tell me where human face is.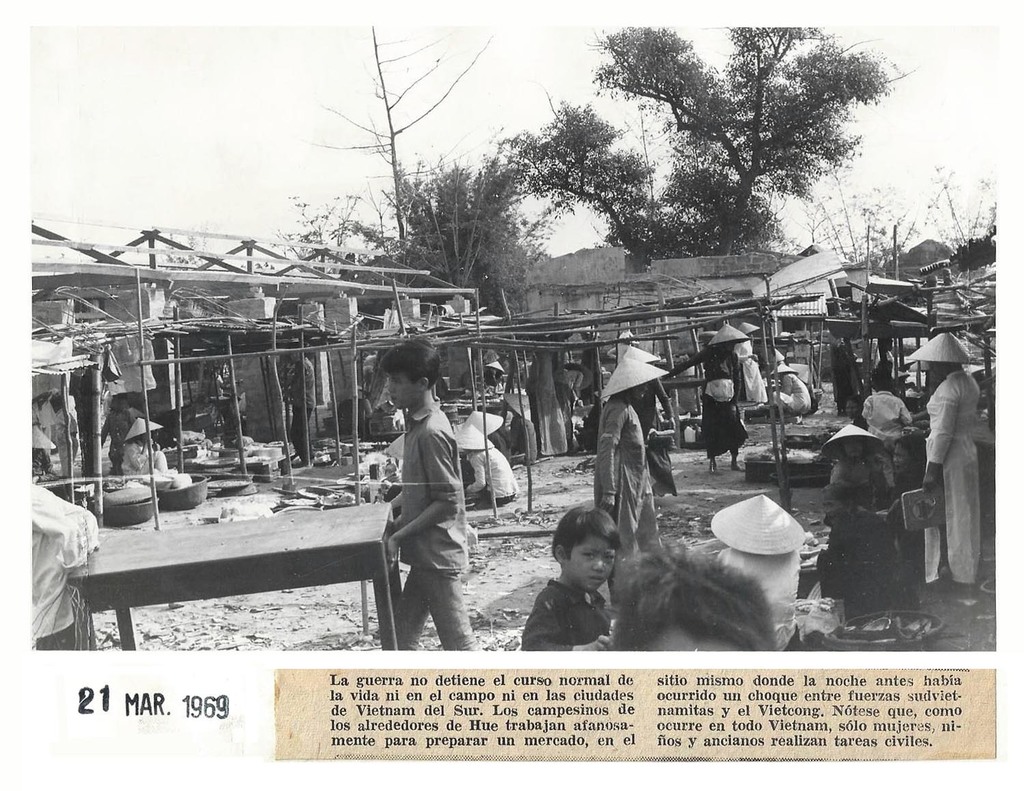
human face is at [842, 434, 866, 457].
